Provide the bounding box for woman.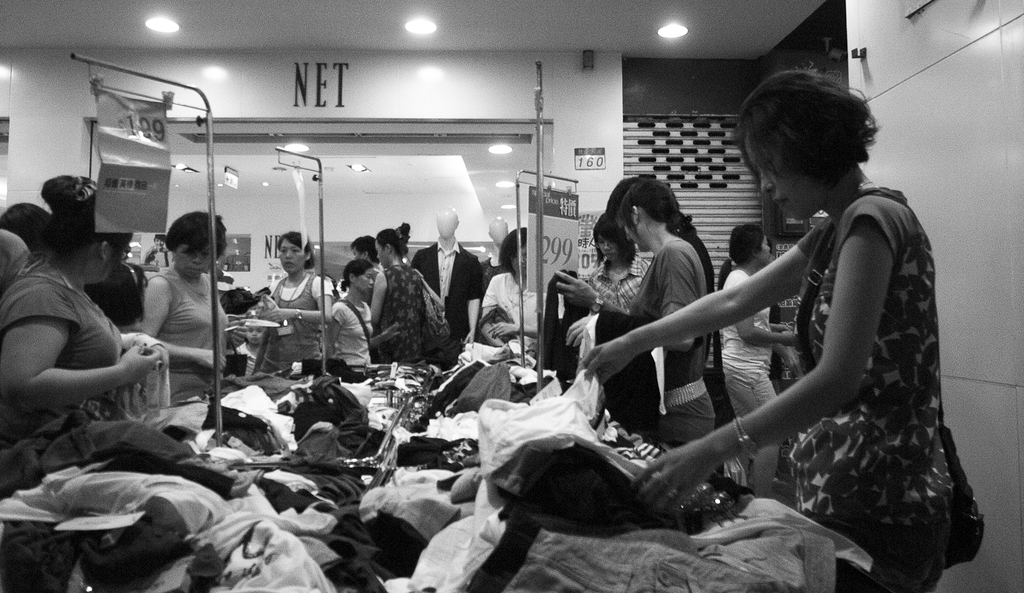
322/258/400/368.
